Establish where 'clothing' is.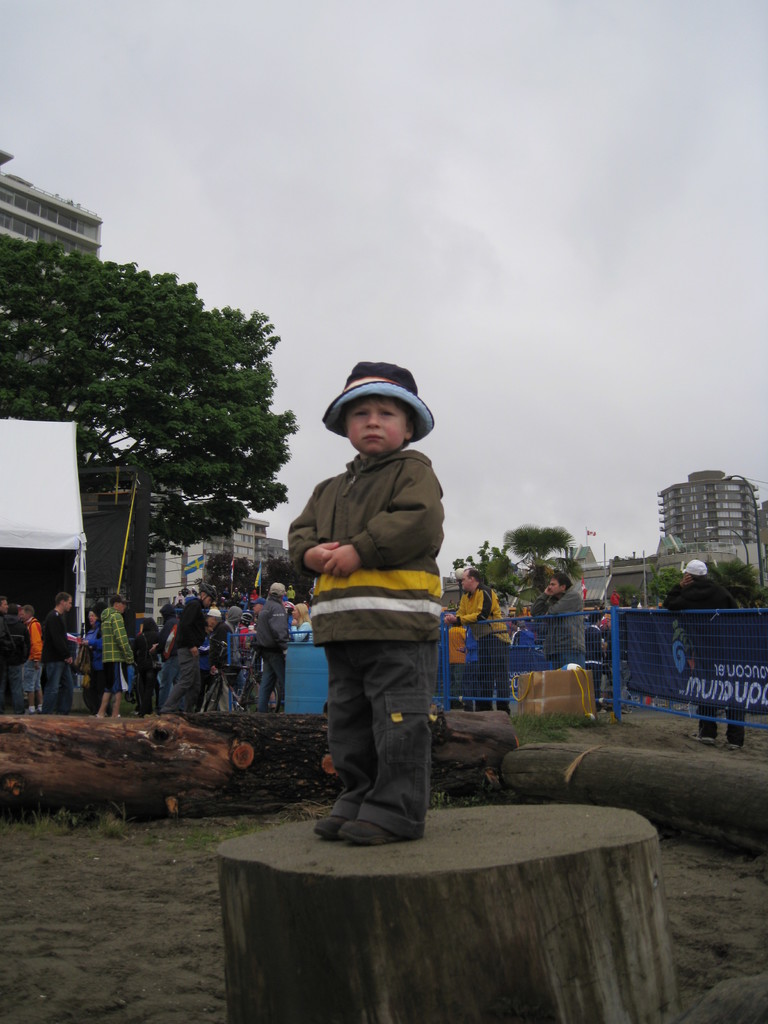
Established at <box>0,612,30,709</box>.
